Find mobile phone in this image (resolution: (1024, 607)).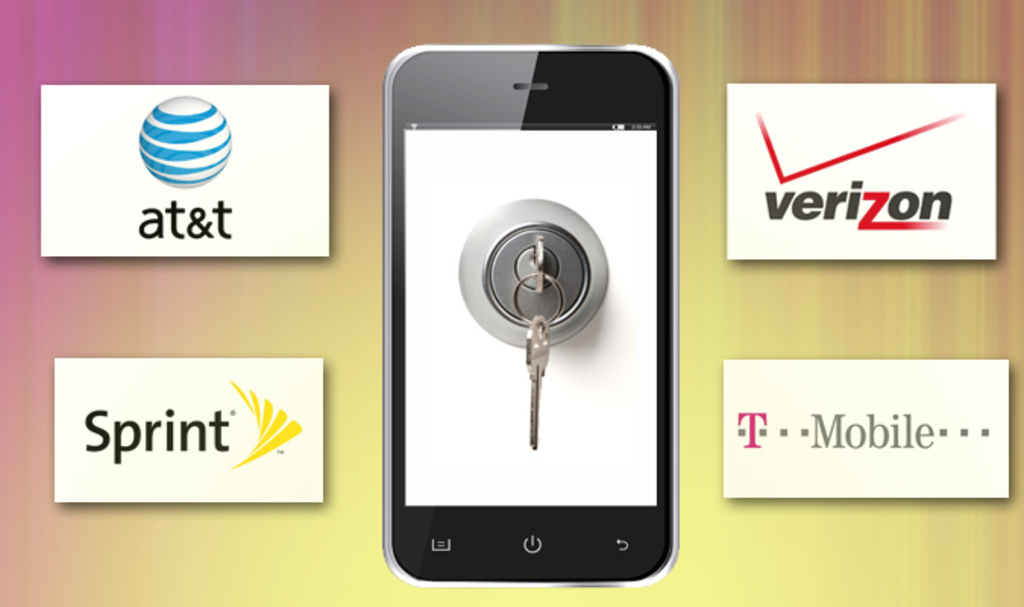
{"x1": 370, "y1": 41, "x2": 690, "y2": 572}.
